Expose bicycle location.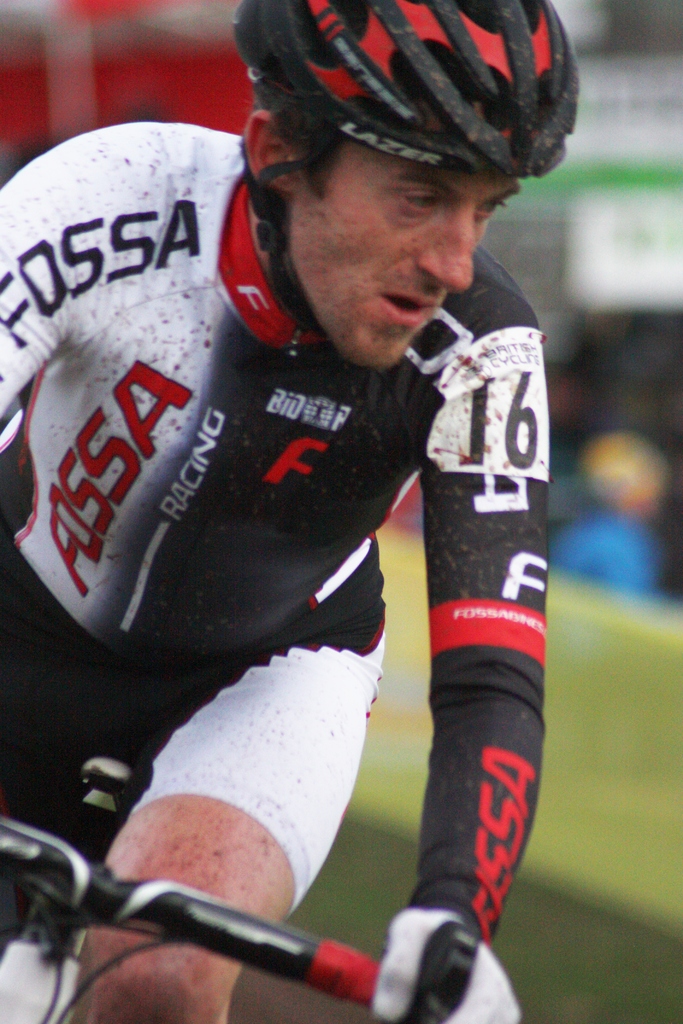
Exposed at (0,817,490,1023).
